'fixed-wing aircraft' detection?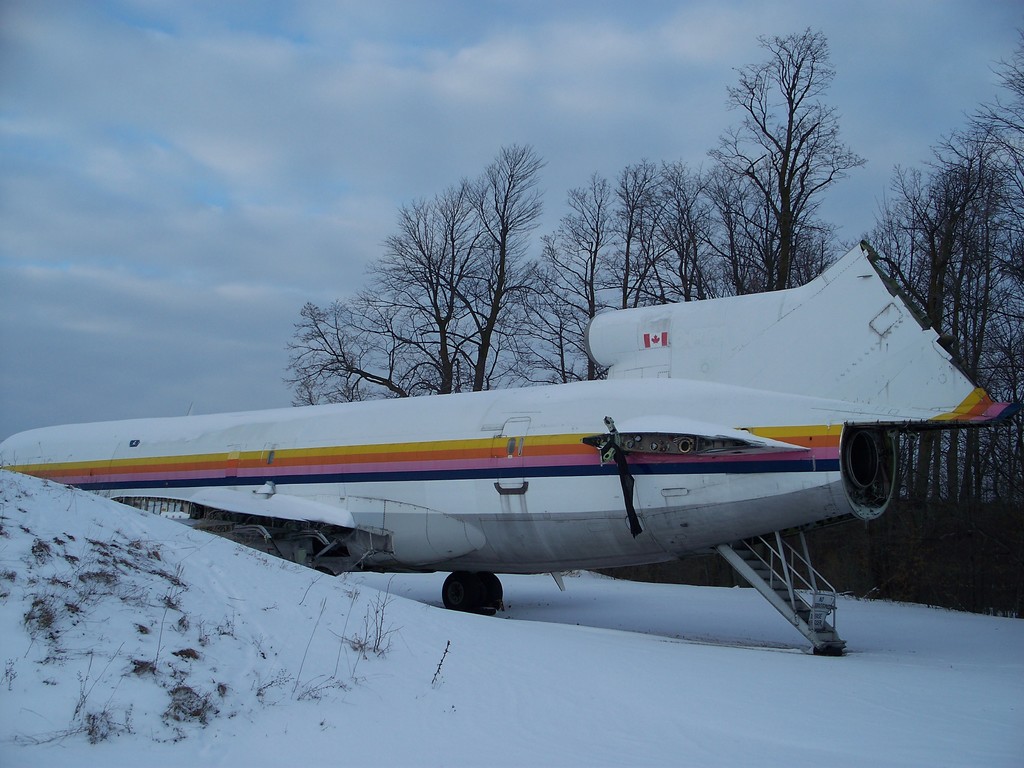
(0,240,1020,617)
